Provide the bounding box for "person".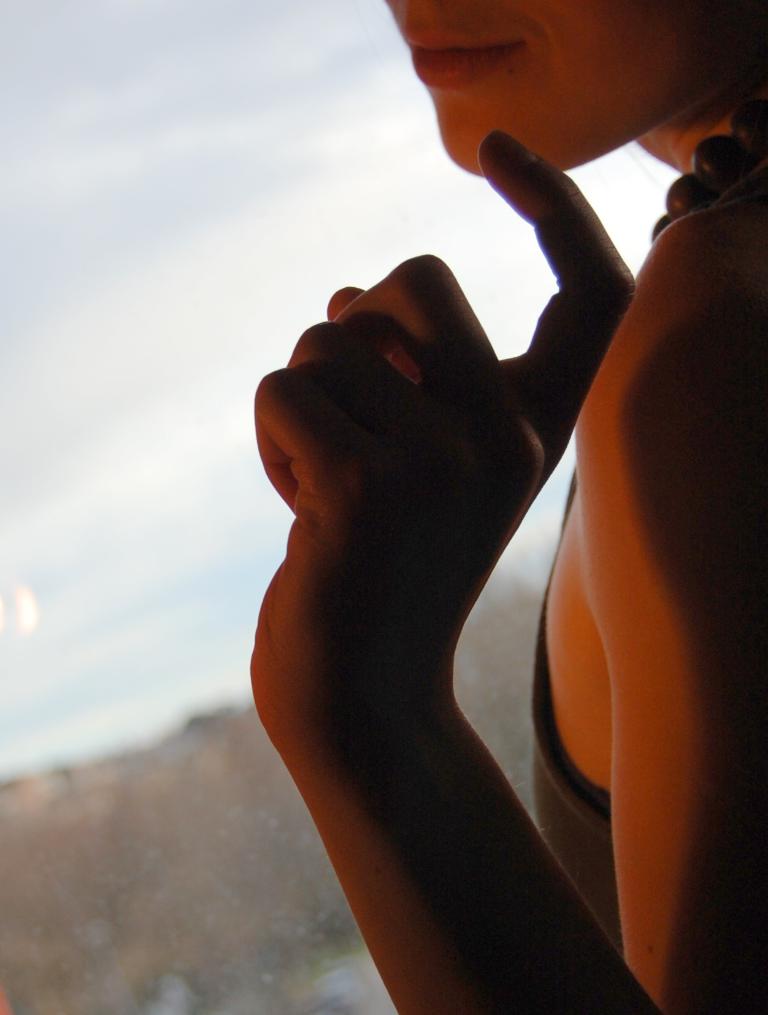
<bbox>204, 15, 735, 1012</bbox>.
